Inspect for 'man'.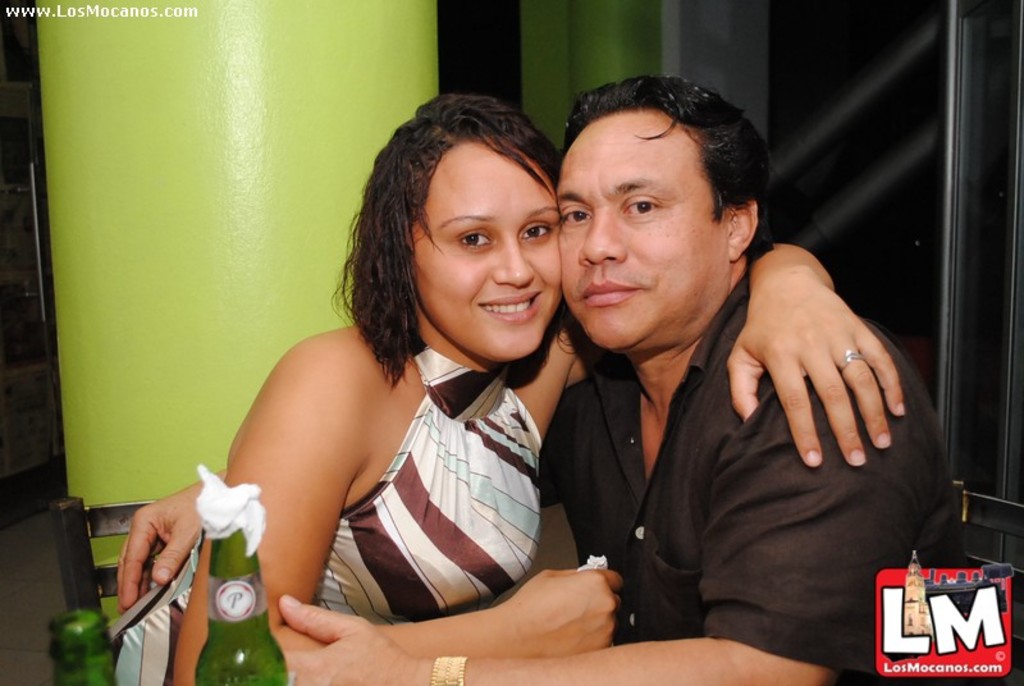
Inspection: (left=115, top=70, right=966, bottom=685).
